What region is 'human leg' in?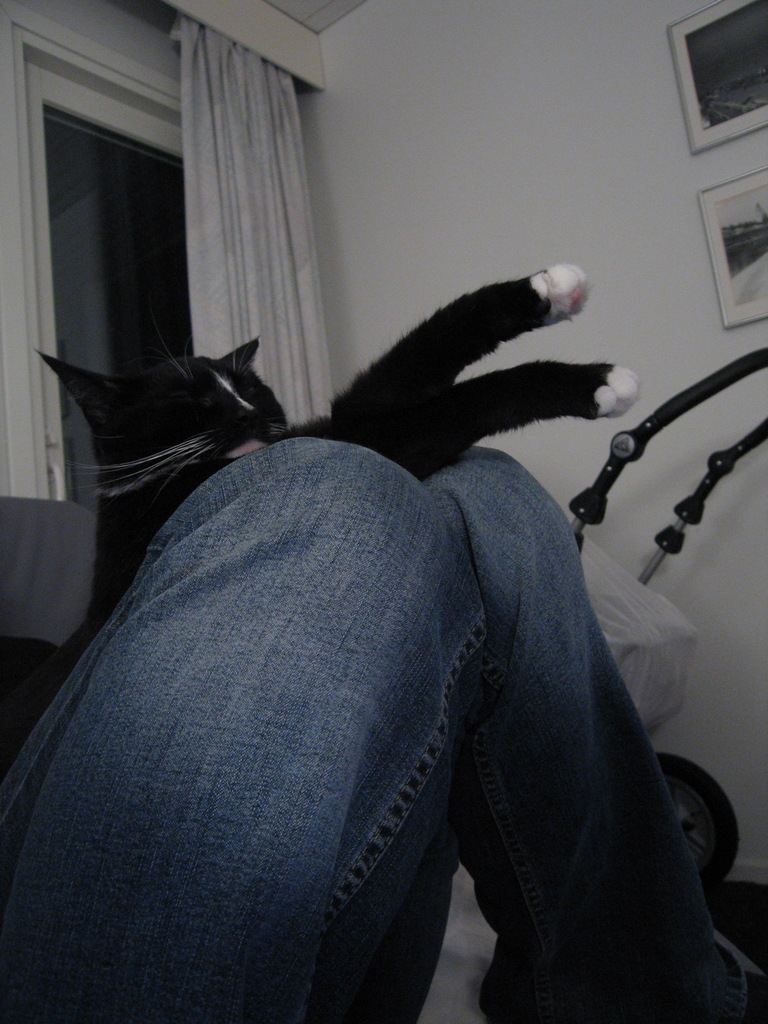
<box>303,449,765,1022</box>.
